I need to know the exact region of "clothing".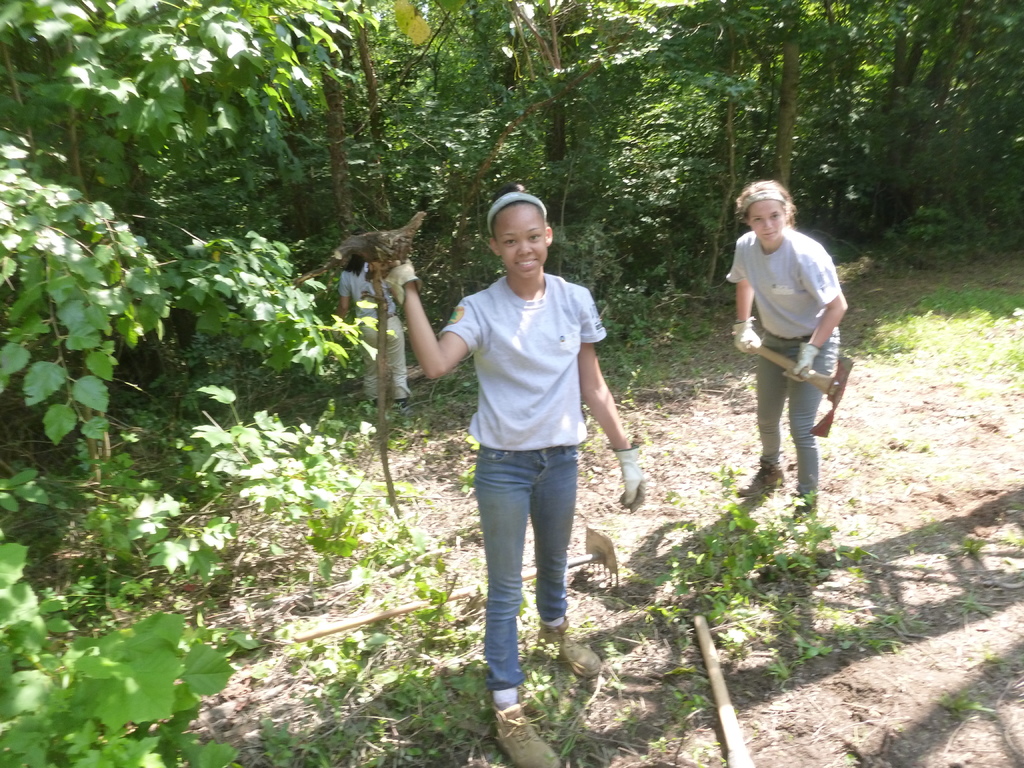
Region: <bbox>725, 228, 844, 493</bbox>.
